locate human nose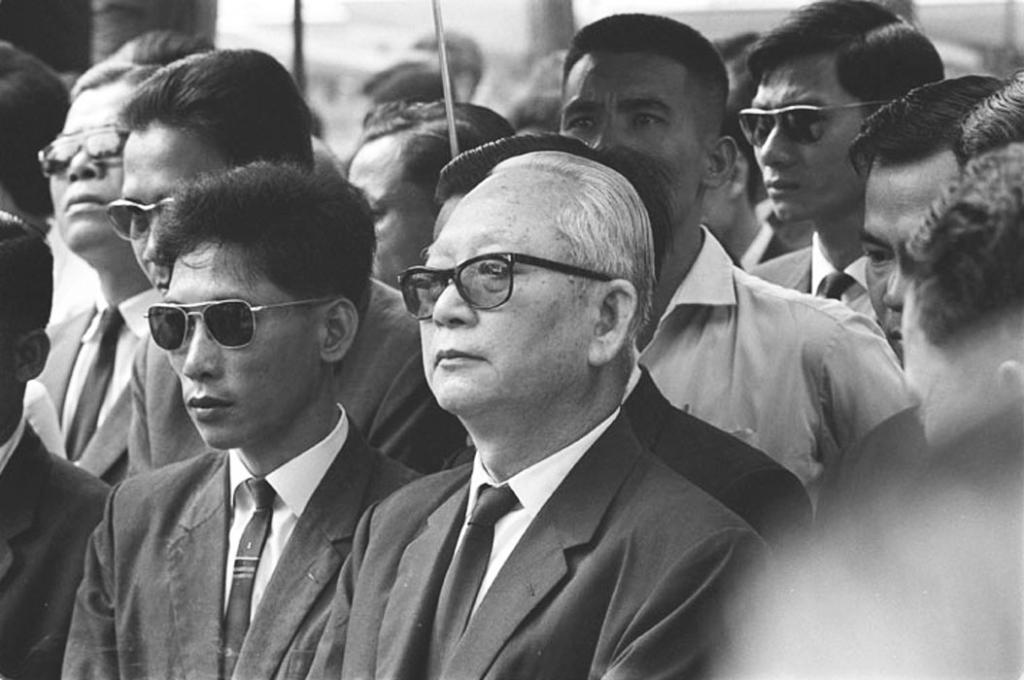
pyautogui.locateOnScreen(592, 120, 629, 150)
